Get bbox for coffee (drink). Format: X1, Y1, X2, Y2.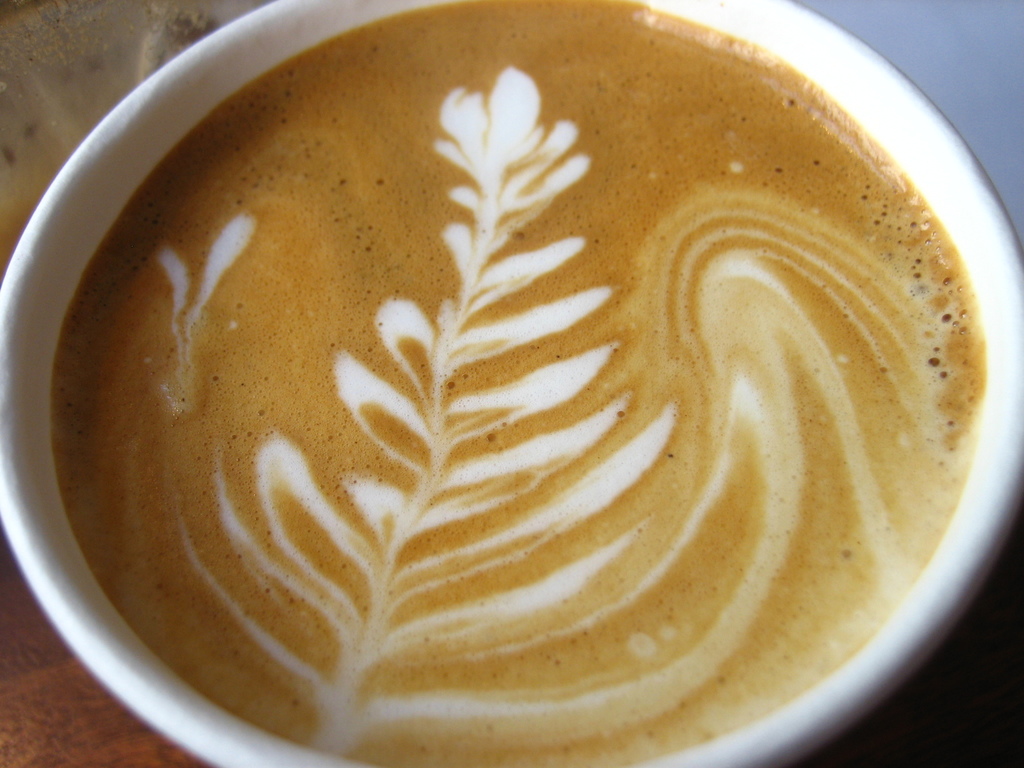
46, 0, 982, 767.
